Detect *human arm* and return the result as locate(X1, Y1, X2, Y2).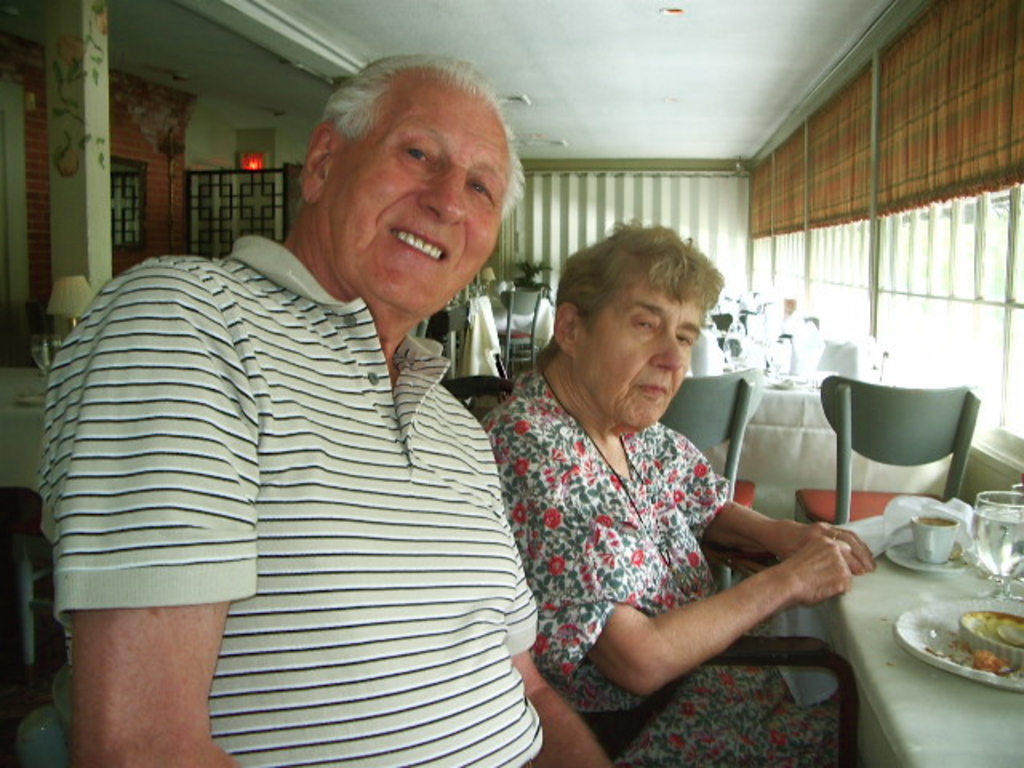
locate(662, 421, 885, 587).
